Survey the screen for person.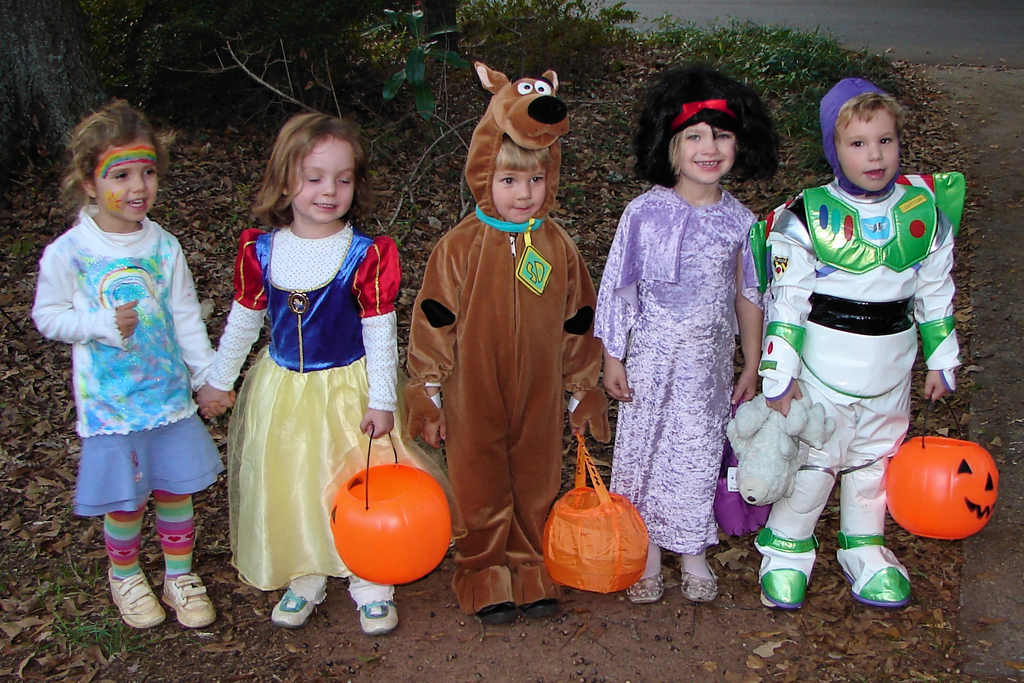
Survey found: <bbox>192, 112, 416, 634</bbox>.
